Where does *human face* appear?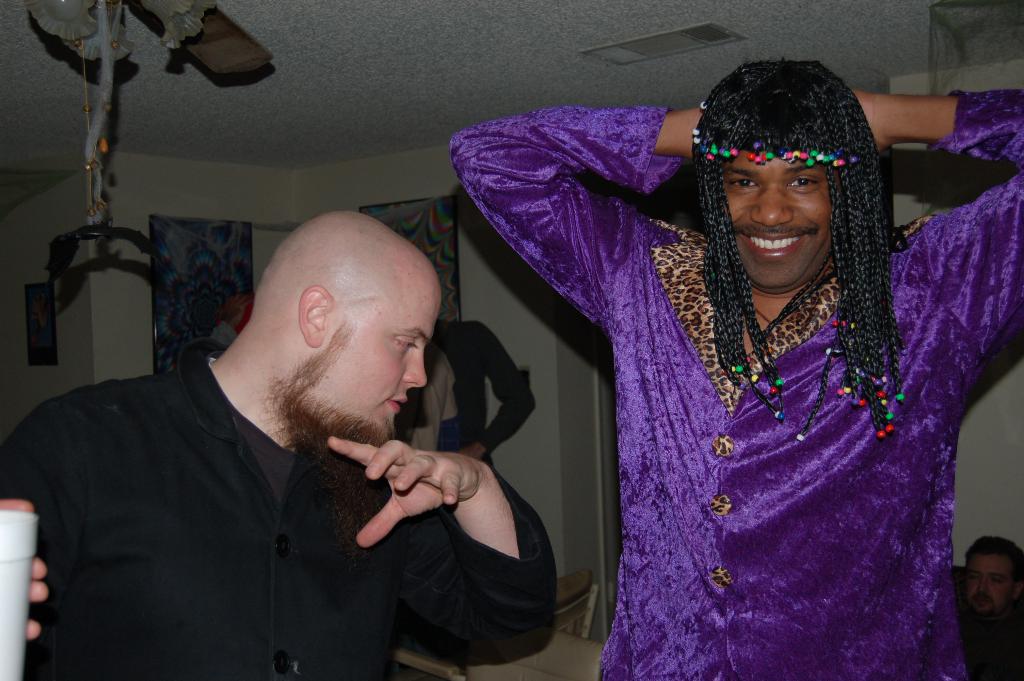
Appears at BBox(721, 149, 844, 290).
